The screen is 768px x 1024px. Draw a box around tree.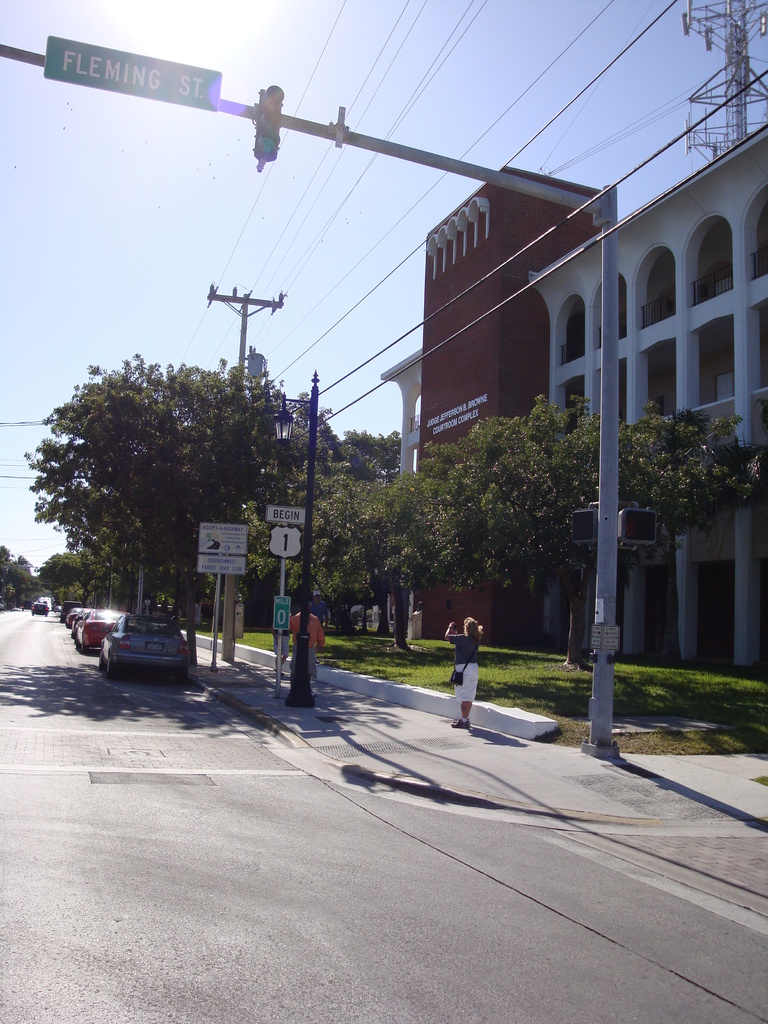
x1=442, y1=394, x2=758, y2=666.
